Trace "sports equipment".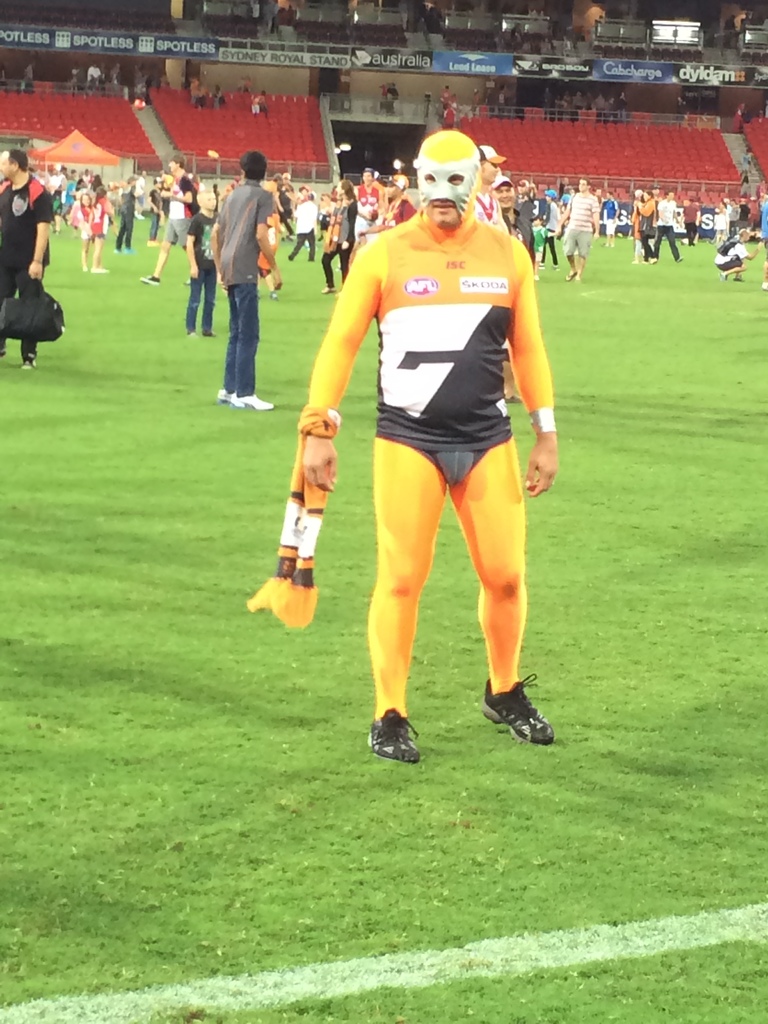
Traced to left=365, top=702, right=421, bottom=763.
